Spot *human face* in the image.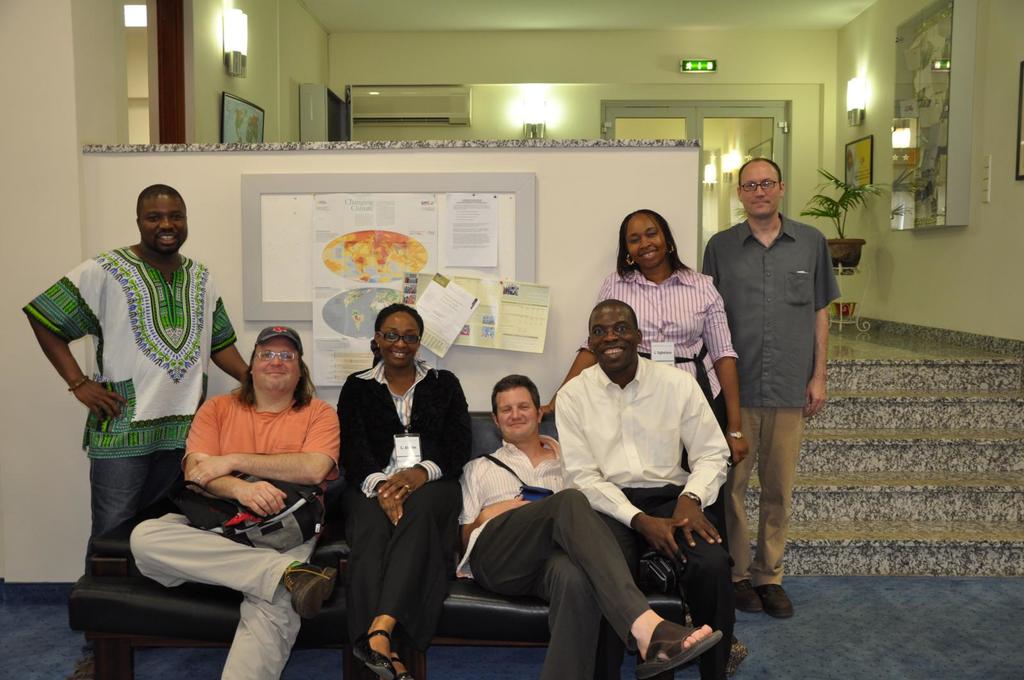
*human face* found at [left=740, top=170, right=780, bottom=210].
